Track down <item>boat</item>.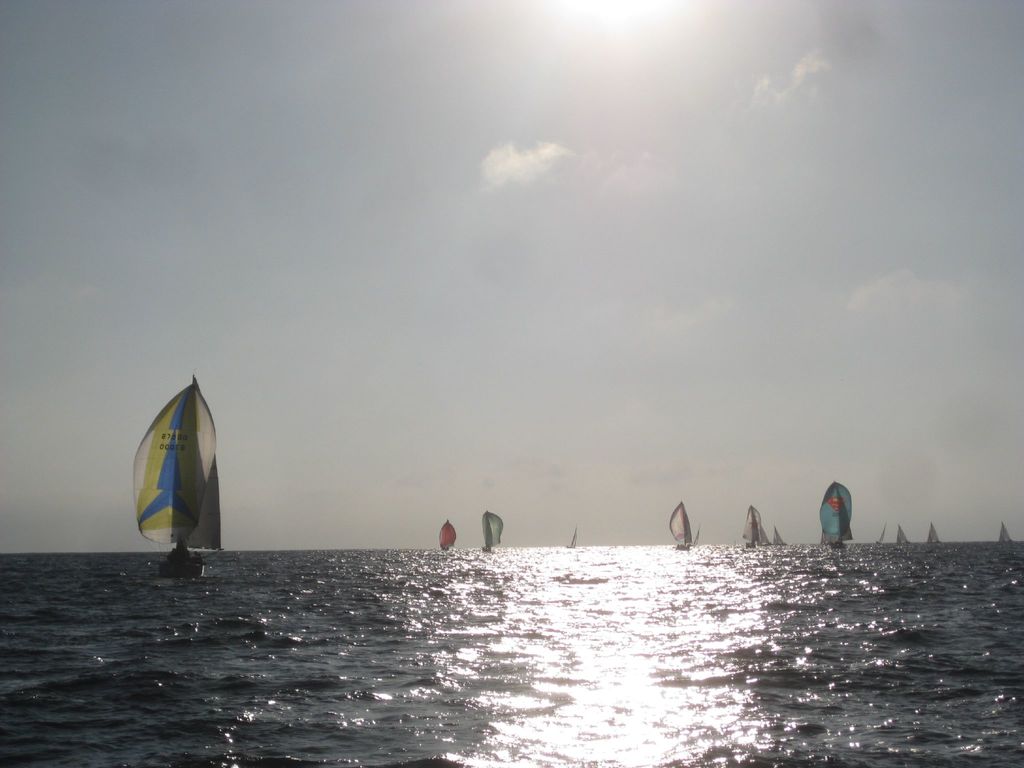
Tracked to [x1=664, y1=502, x2=700, y2=548].
